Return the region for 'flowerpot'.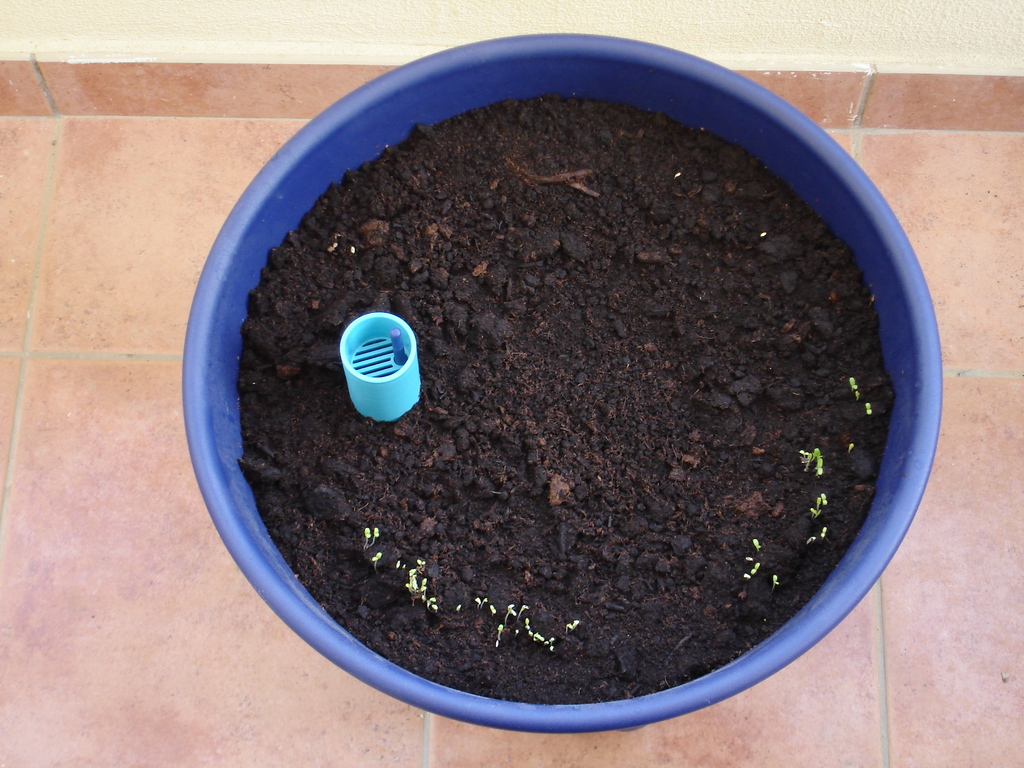
193, 15, 951, 714.
